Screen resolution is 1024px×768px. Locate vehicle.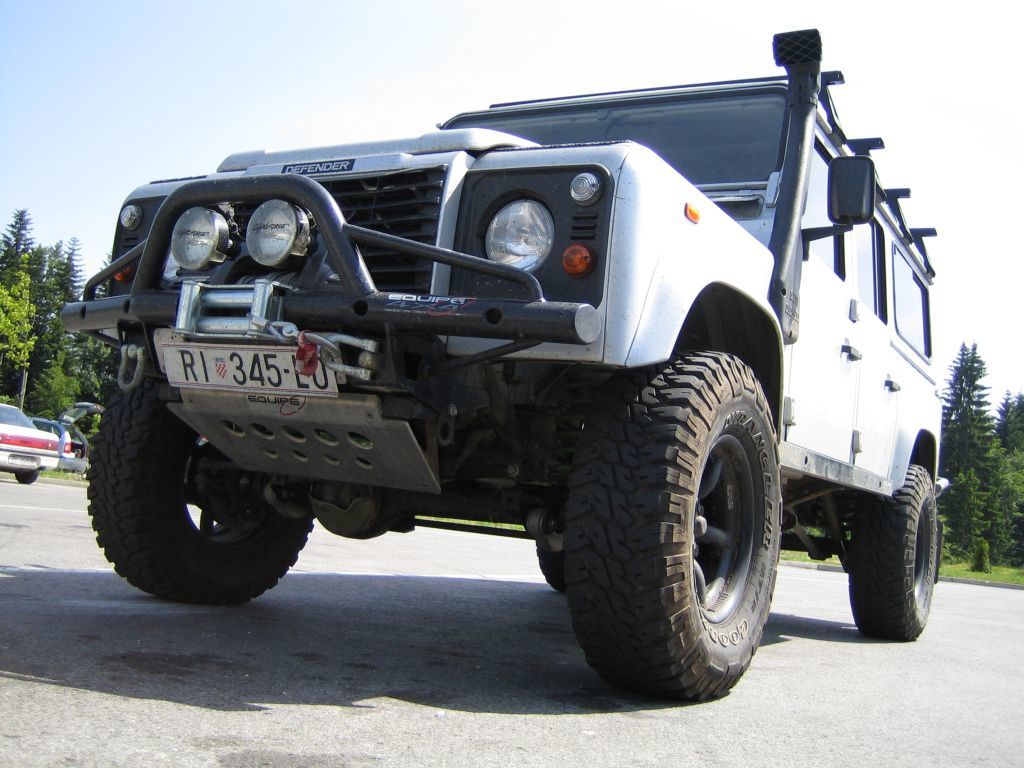
left=2, top=404, right=62, bottom=475.
